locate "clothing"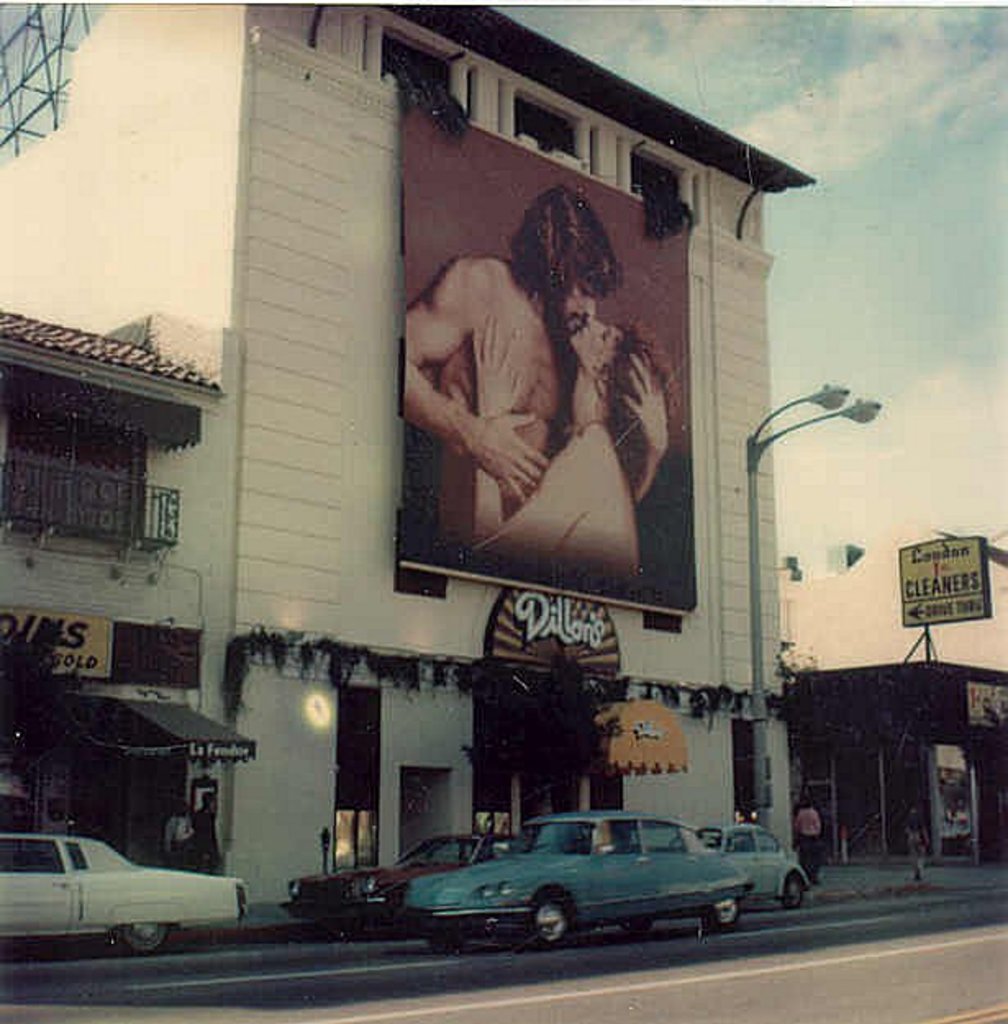
region(170, 808, 193, 860)
